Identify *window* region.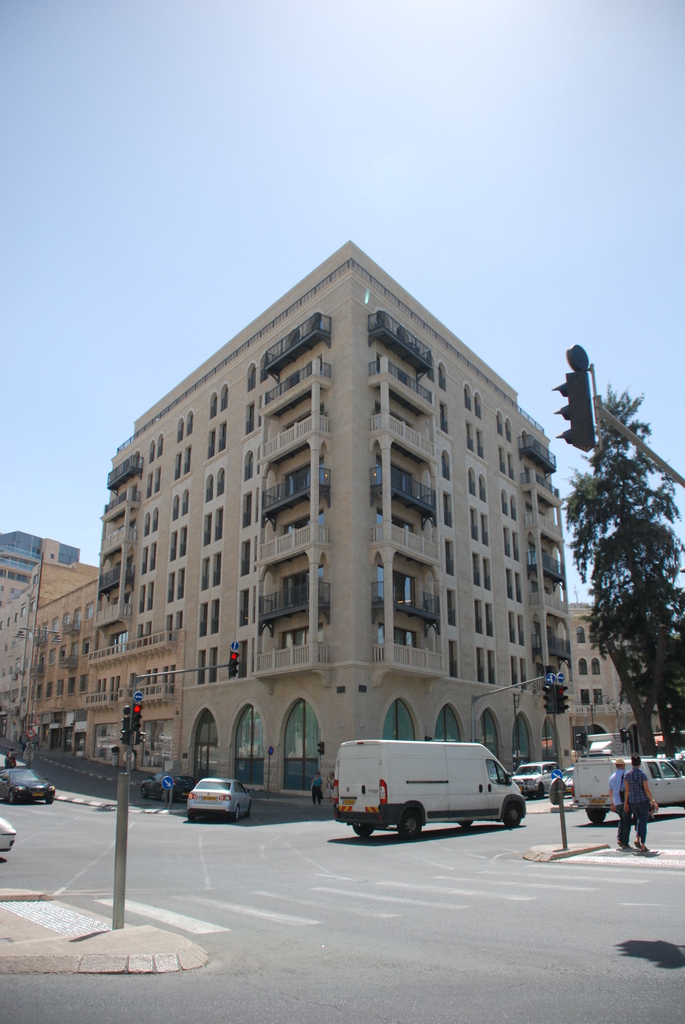
Region: box(474, 550, 479, 591).
